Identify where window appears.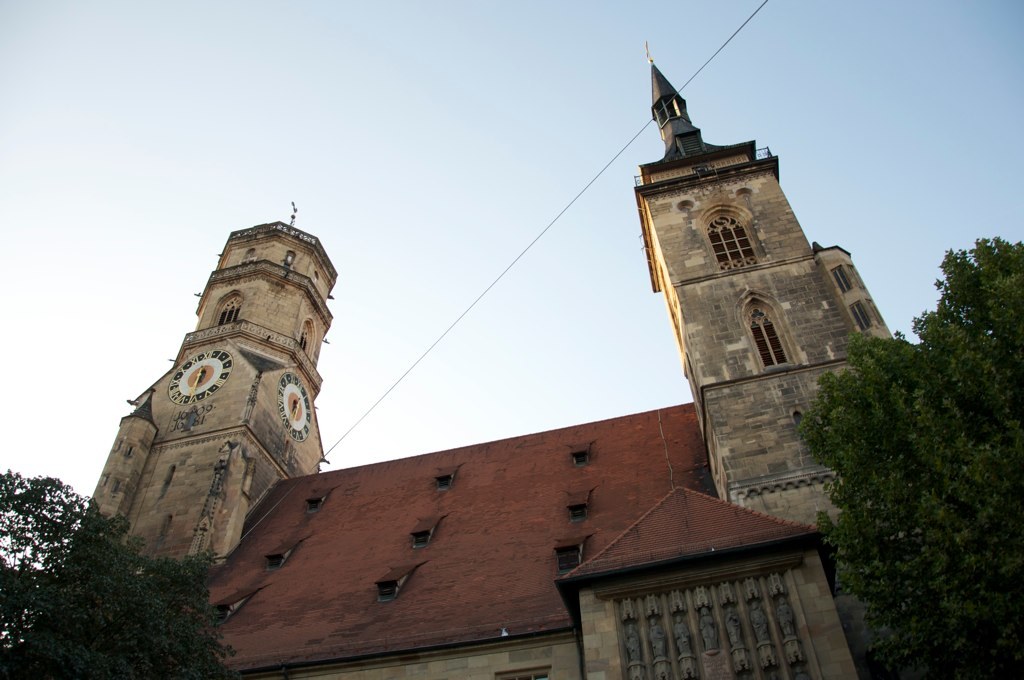
Appears at (x1=850, y1=297, x2=874, y2=328).
